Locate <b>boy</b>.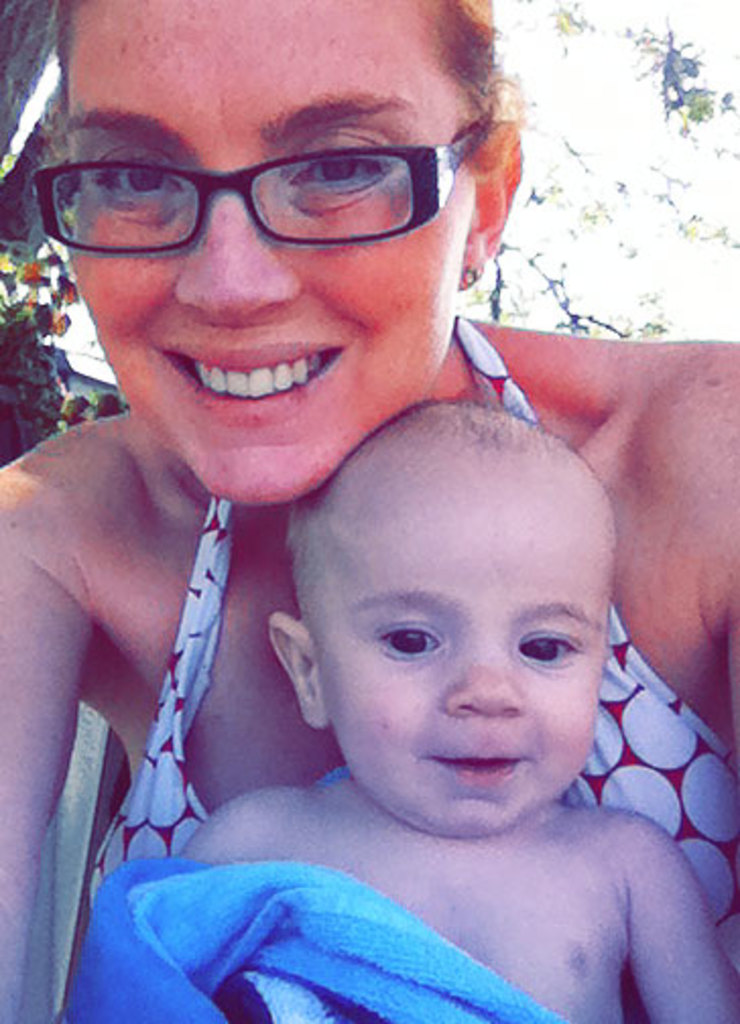
Bounding box: {"left": 165, "top": 384, "right": 738, "bottom": 1022}.
